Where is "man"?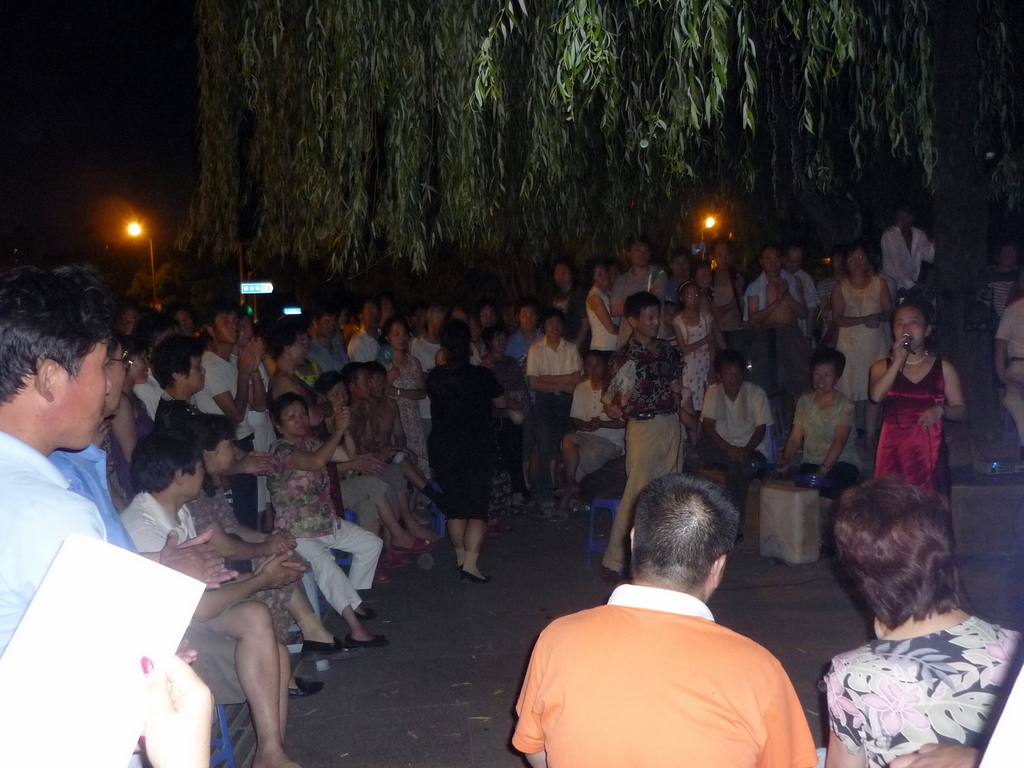
BBox(783, 249, 823, 319).
